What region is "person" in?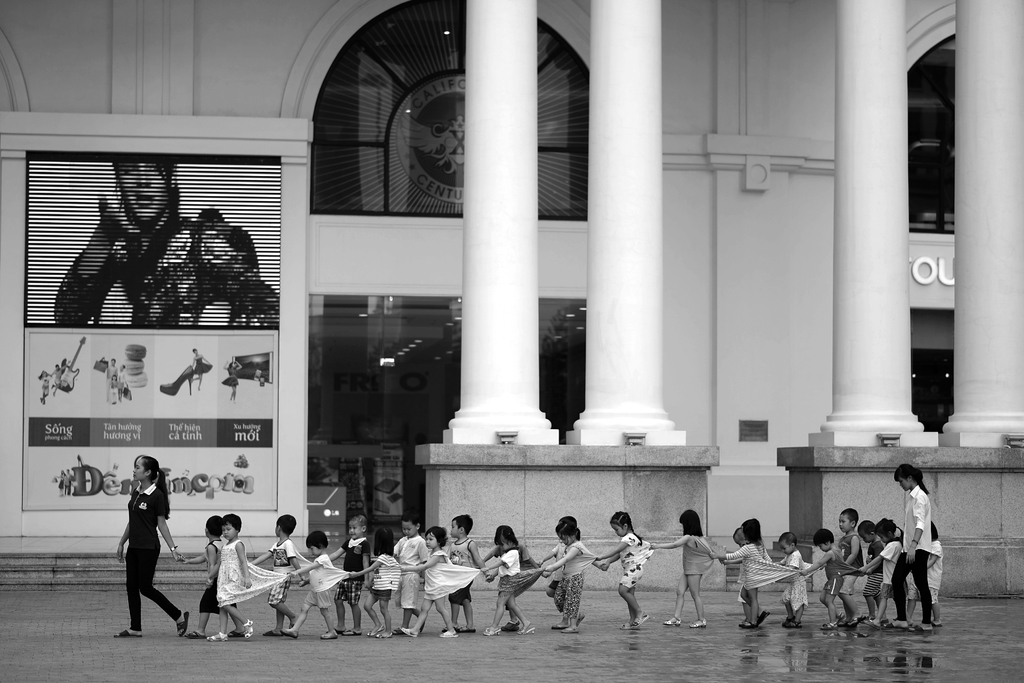
(x1=394, y1=516, x2=428, y2=636).
